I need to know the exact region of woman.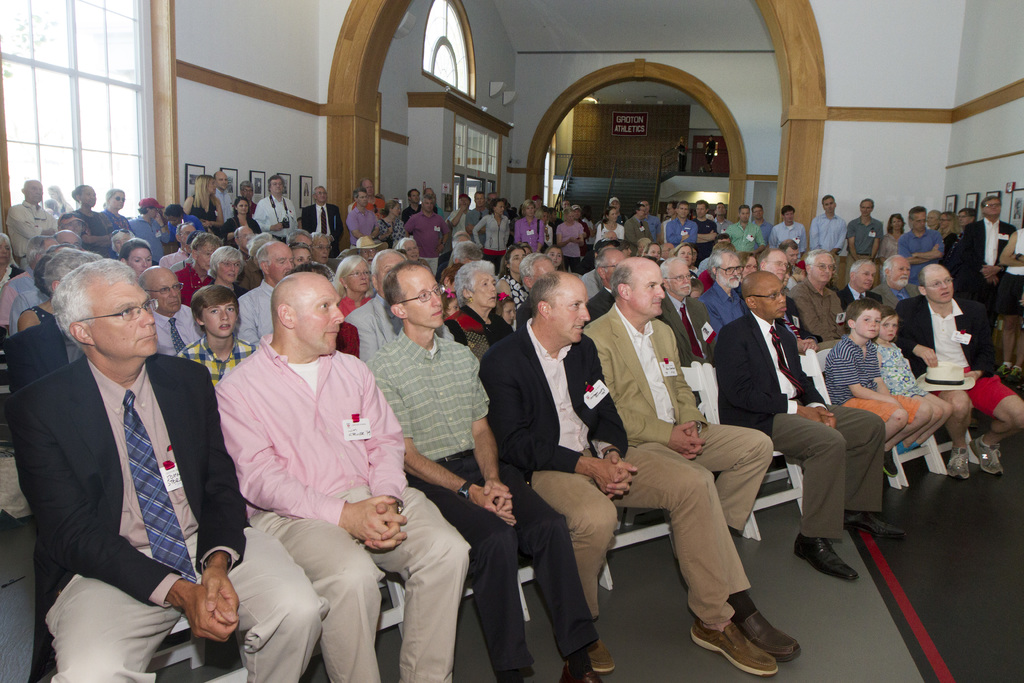
Region: box=[636, 240, 666, 265].
